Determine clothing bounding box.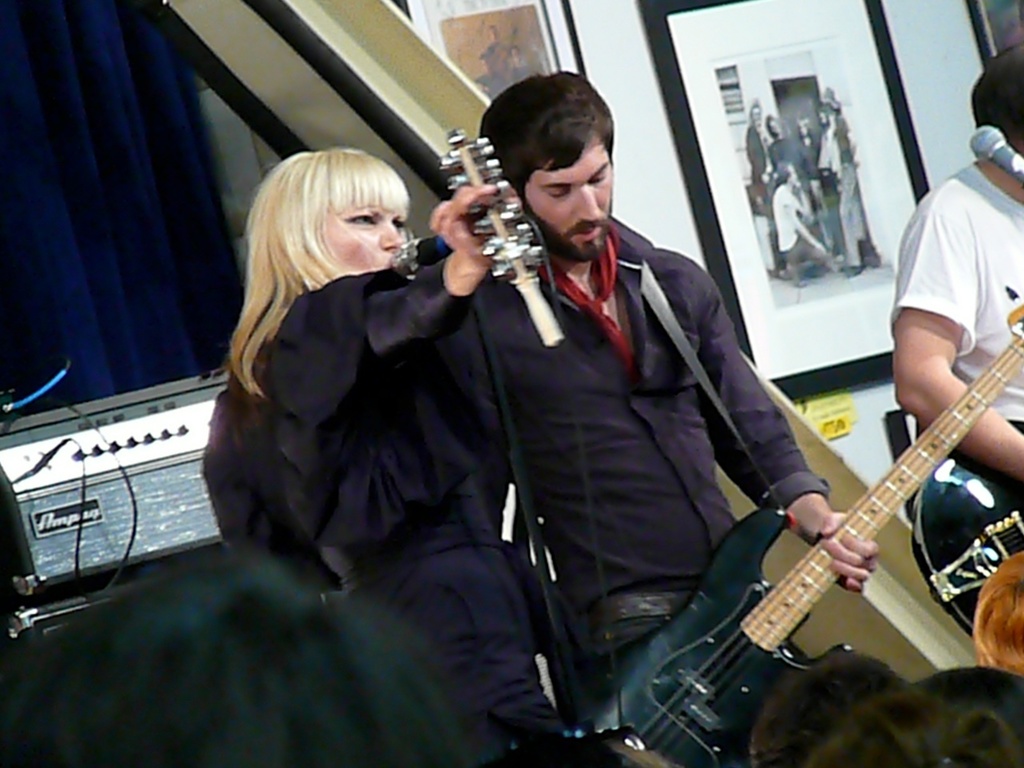
Determined: <region>202, 202, 570, 756</region>.
